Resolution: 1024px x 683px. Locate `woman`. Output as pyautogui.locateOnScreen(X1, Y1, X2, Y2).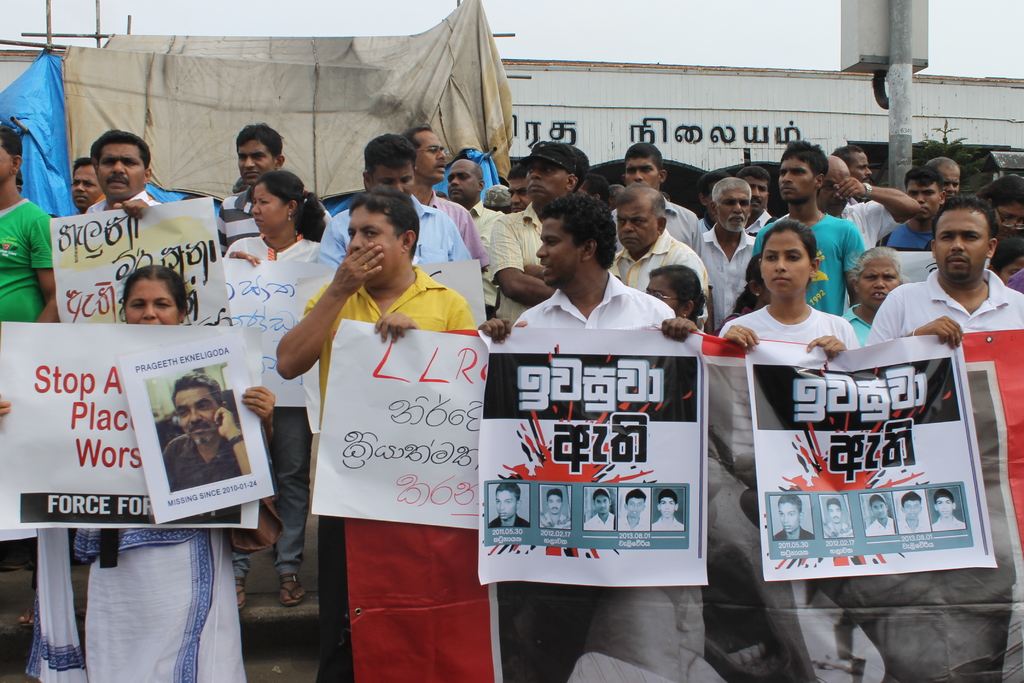
pyautogui.locateOnScreen(977, 173, 1023, 273).
